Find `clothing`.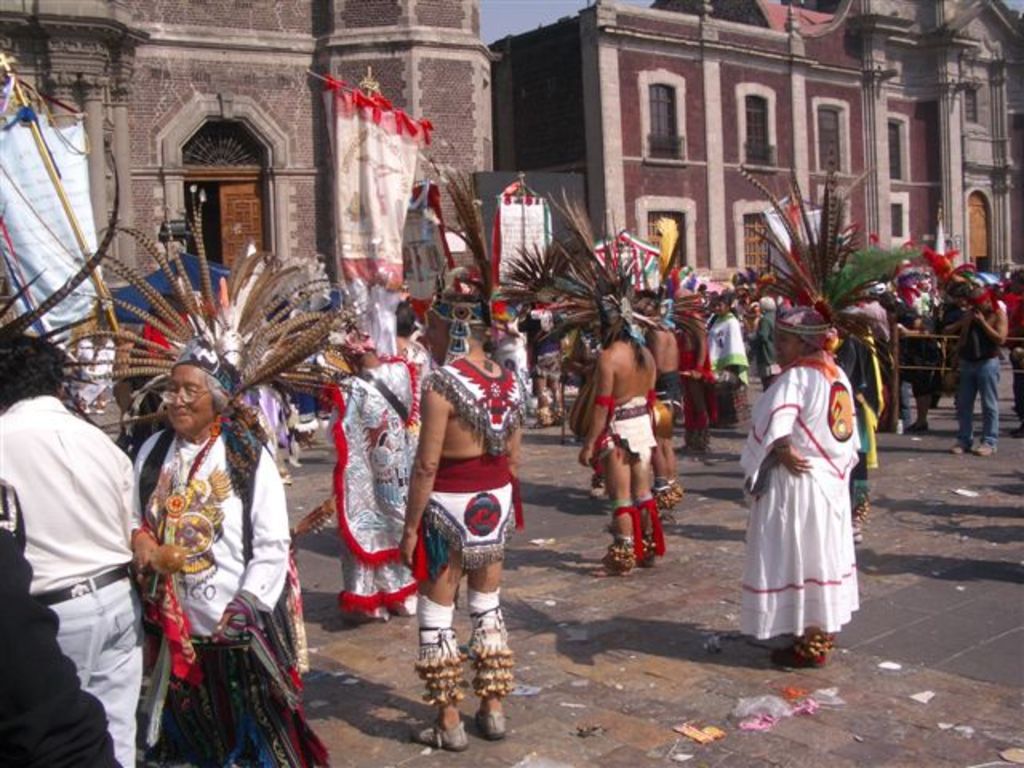
[419, 451, 520, 570].
